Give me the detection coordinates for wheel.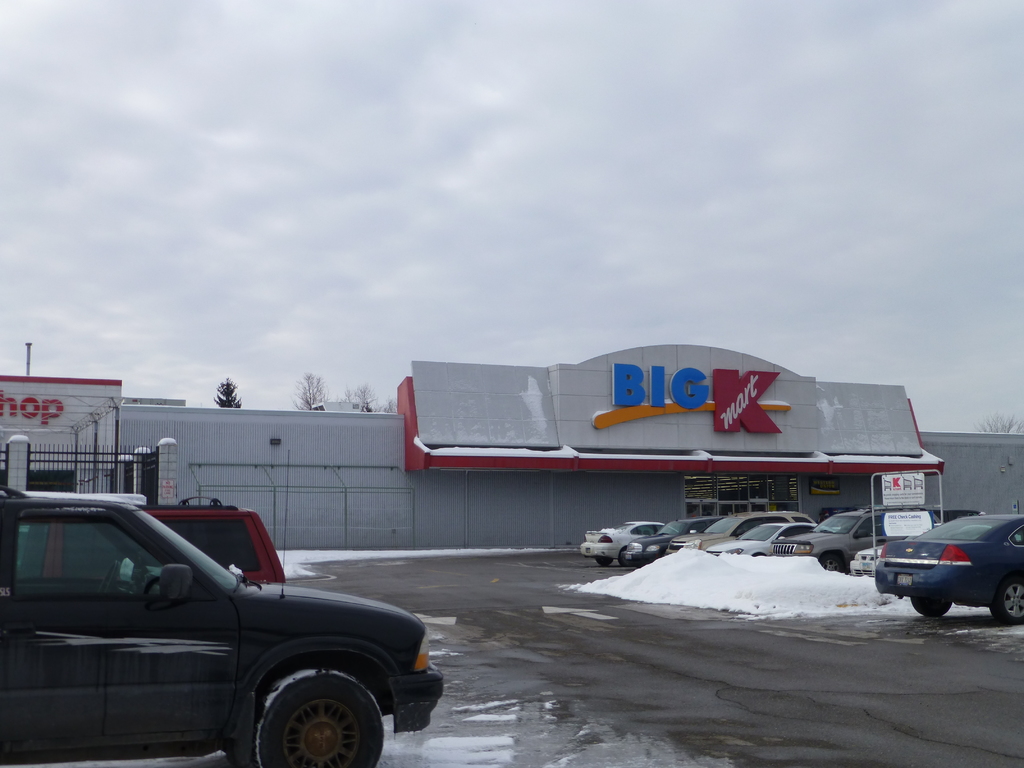
detection(908, 596, 954, 618).
